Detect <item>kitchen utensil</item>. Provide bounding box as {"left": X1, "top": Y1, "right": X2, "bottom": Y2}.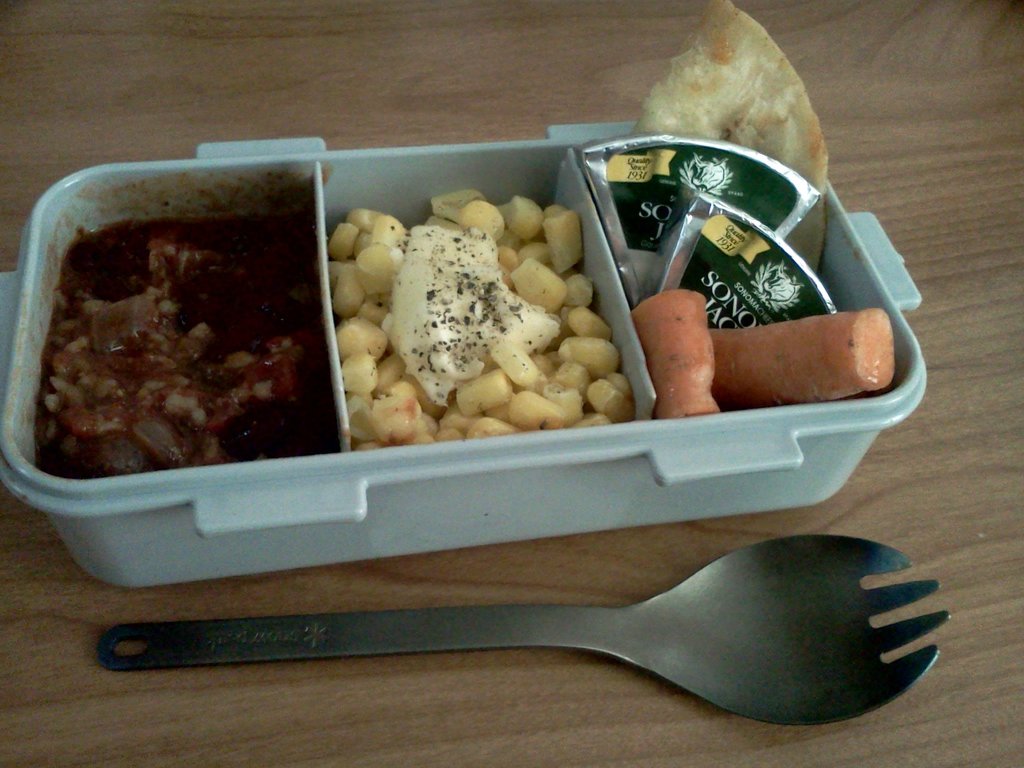
{"left": 72, "top": 542, "right": 1023, "bottom": 728}.
